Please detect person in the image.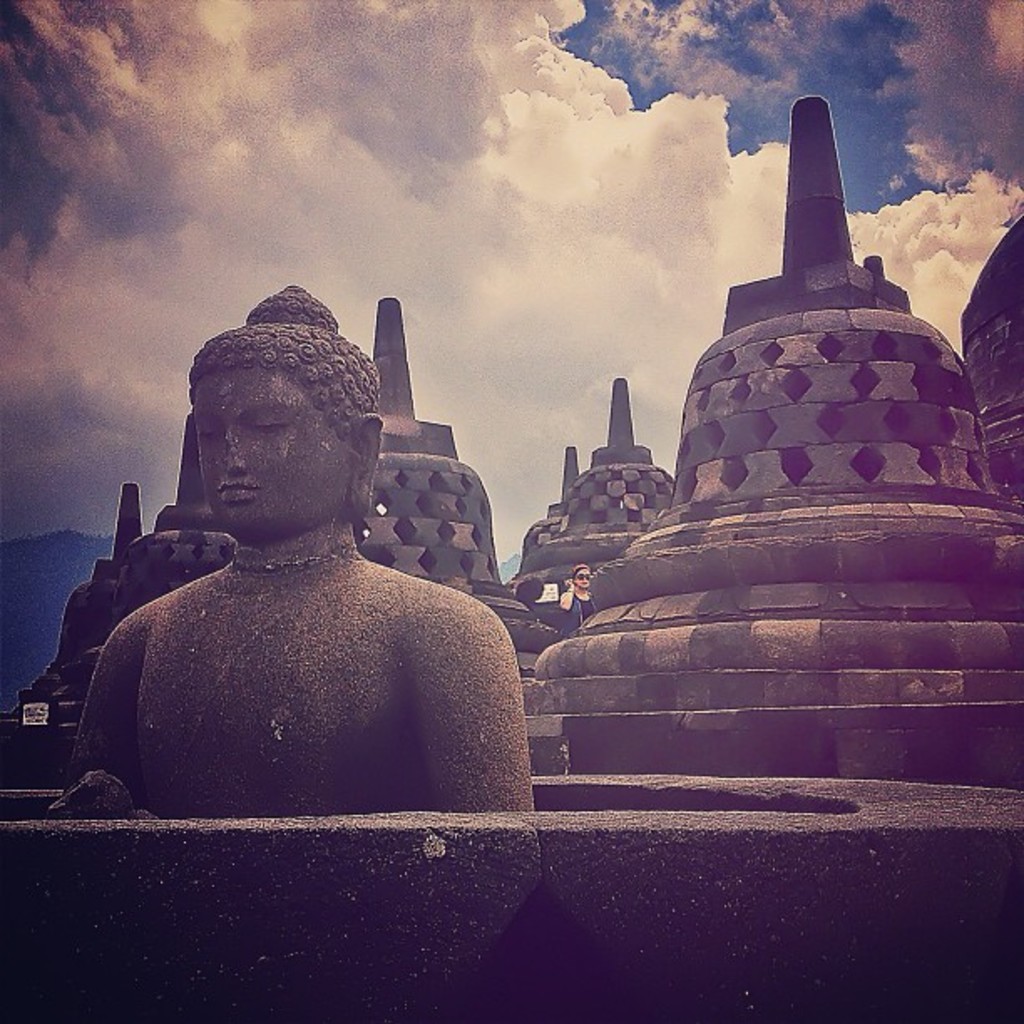
select_region(70, 279, 535, 820).
